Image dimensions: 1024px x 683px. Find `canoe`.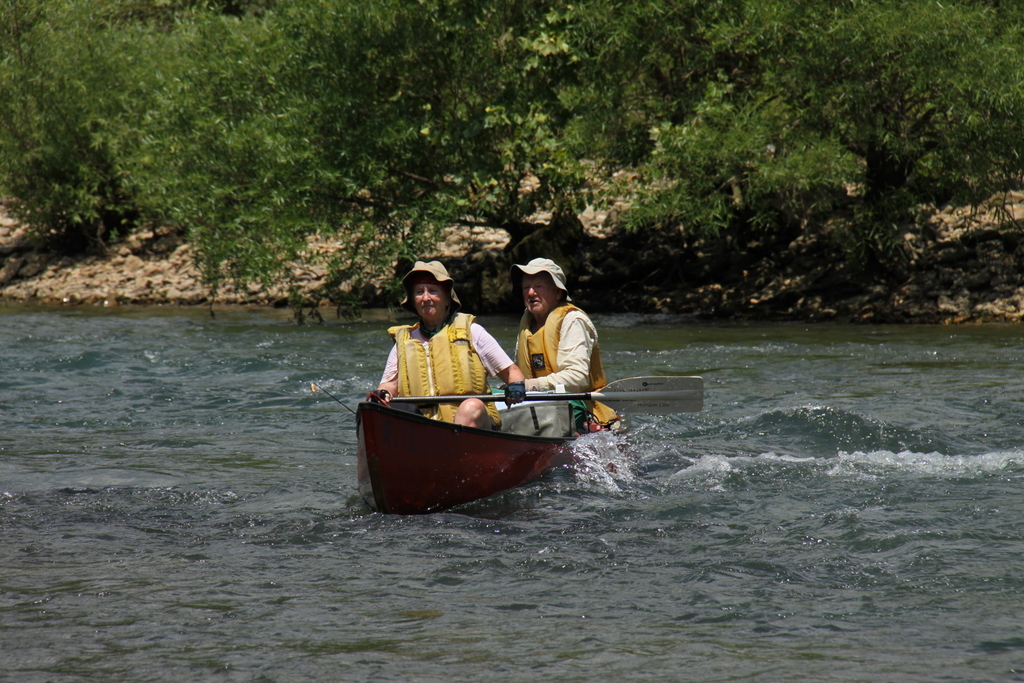
box=[356, 403, 588, 519].
